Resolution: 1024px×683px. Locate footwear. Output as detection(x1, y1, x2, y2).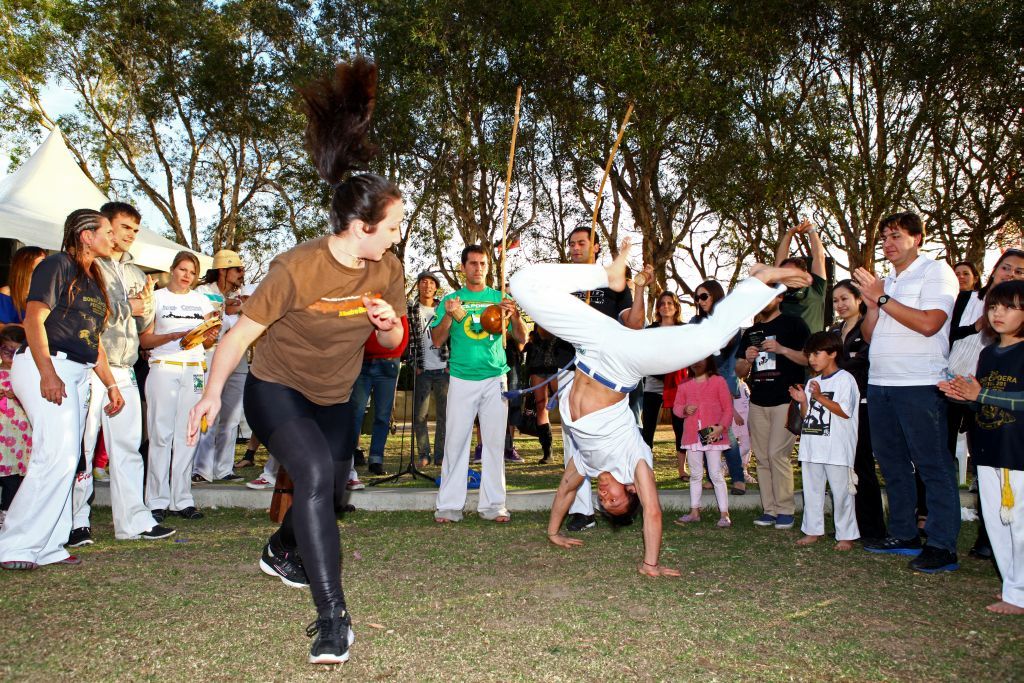
detection(223, 472, 246, 484).
